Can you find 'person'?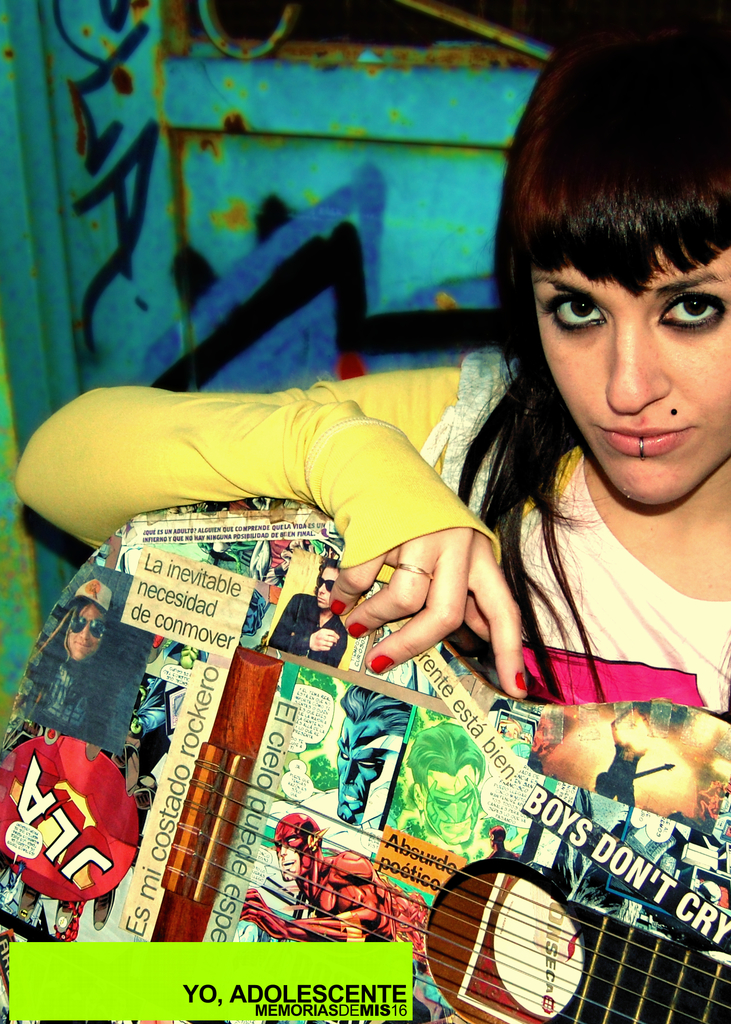
Yes, bounding box: (31, 580, 109, 740).
